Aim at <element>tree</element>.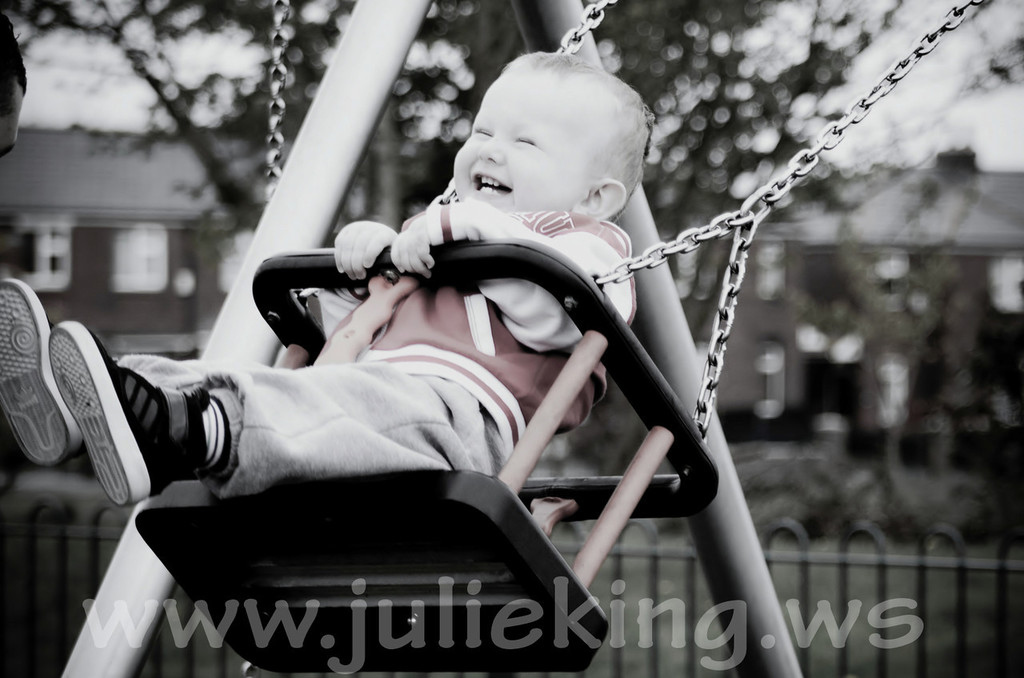
Aimed at region(0, 0, 906, 479).
